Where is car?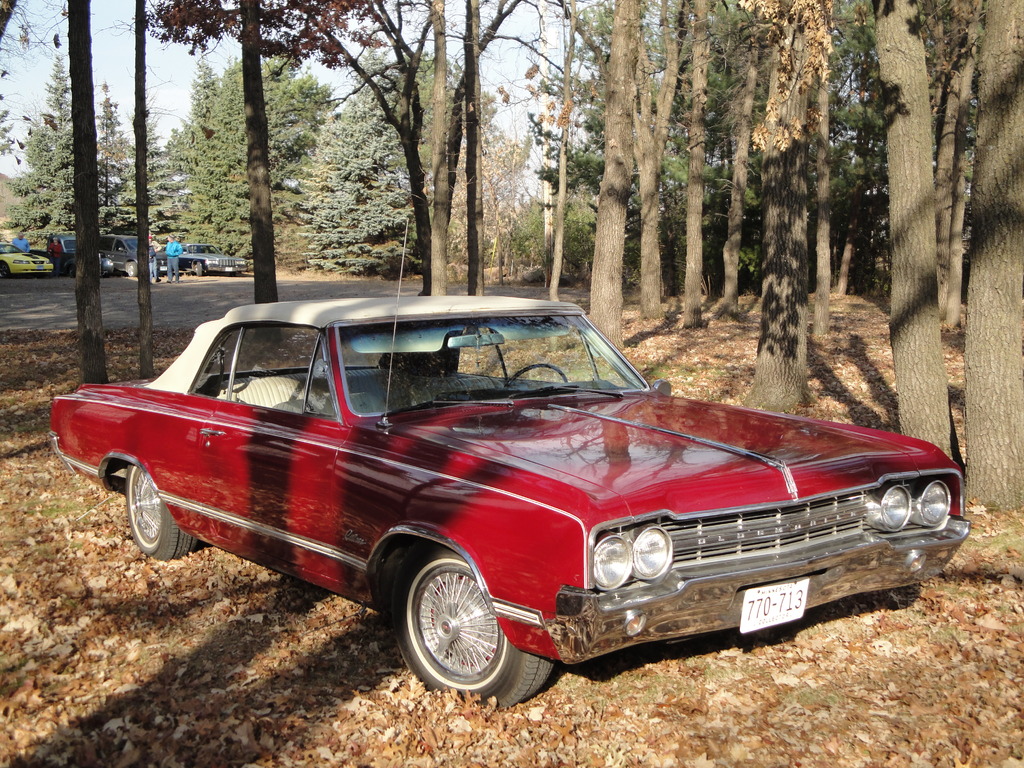
{"left": 66, "top": 301, "right": 971, "bottom": 710}.
